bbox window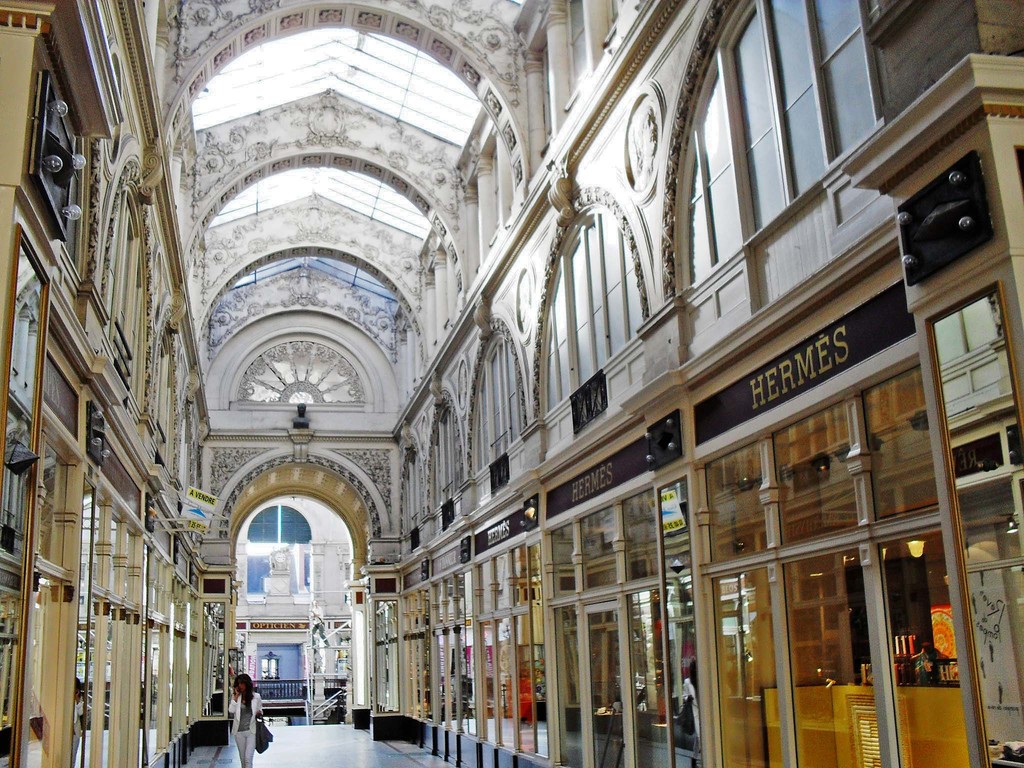
{"x1": 470, "y1": 334, "x2": 535, "y2": 484}
